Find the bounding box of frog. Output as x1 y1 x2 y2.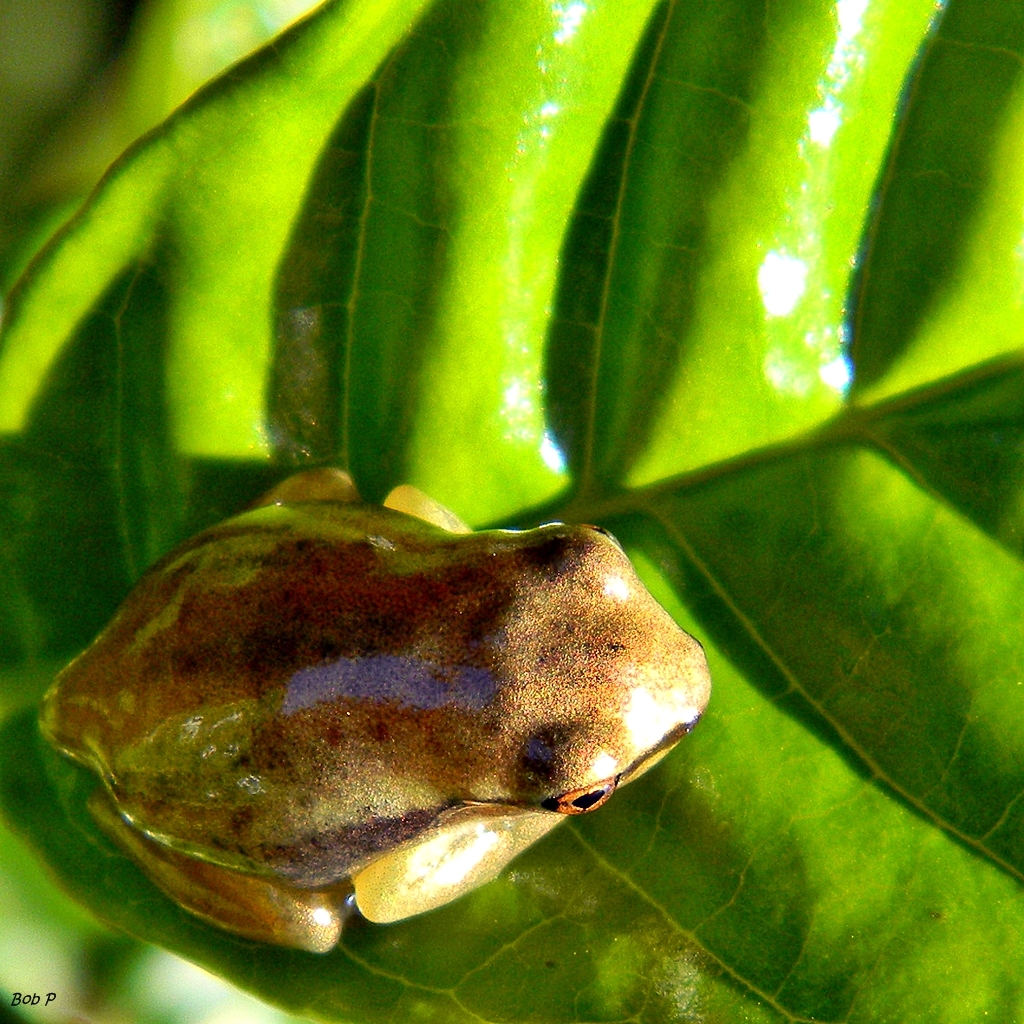
39 468 712 959.
